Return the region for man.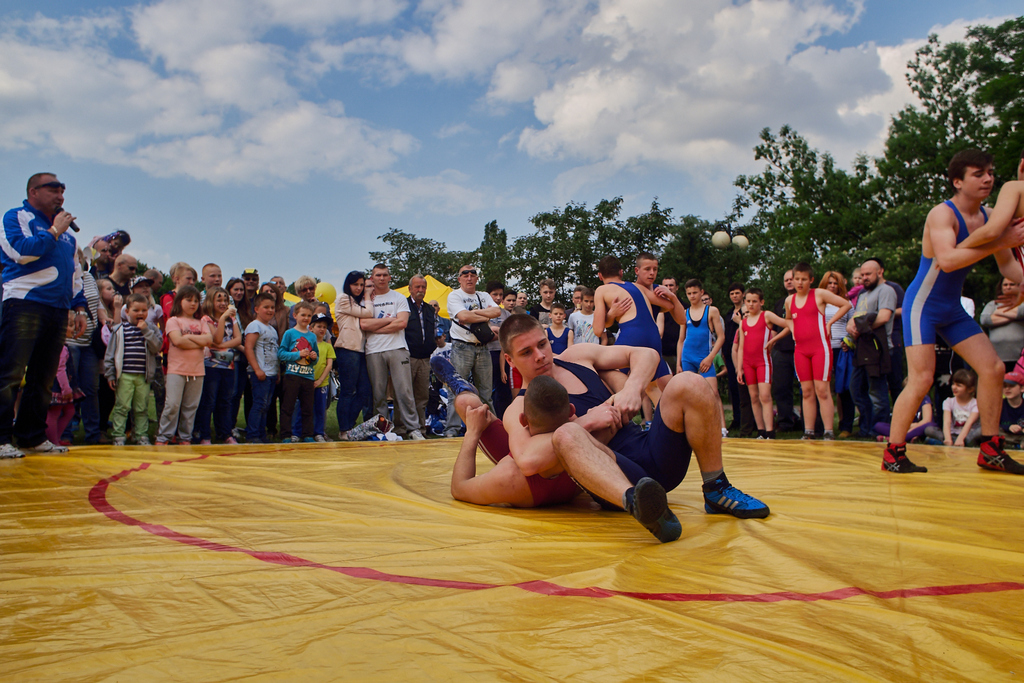
bbox=[0, 172, 86, 459].
